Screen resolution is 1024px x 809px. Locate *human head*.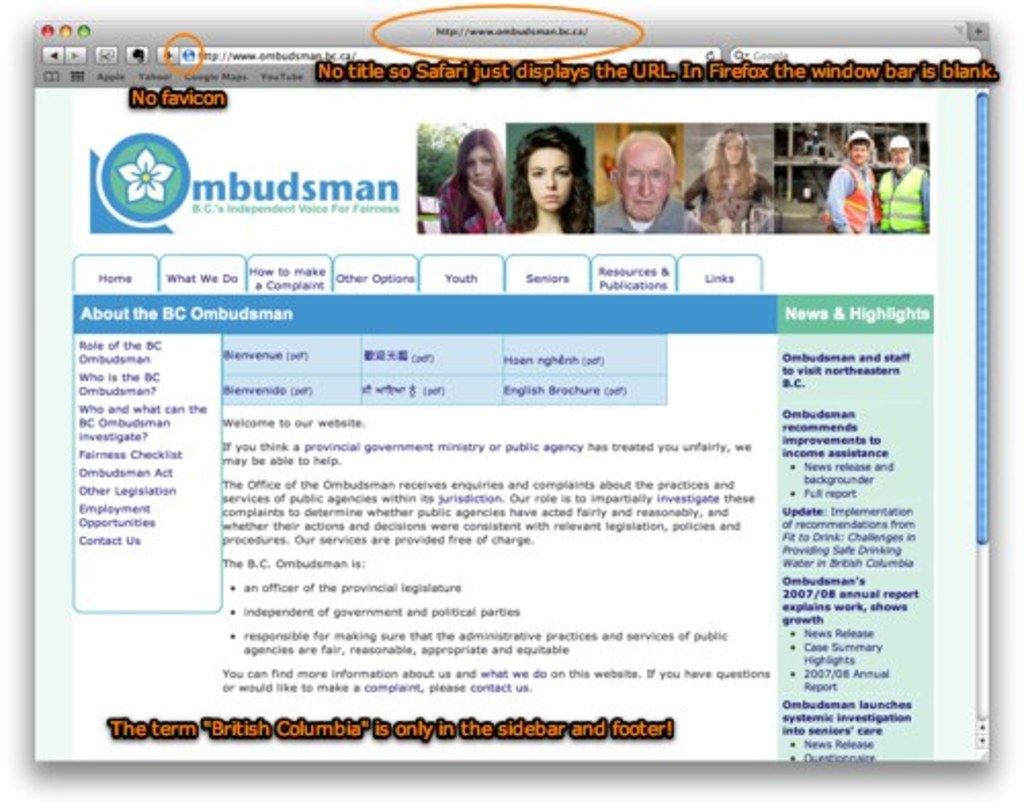
pyautogui.locateOnScreen(713, 127, 745, 170).
